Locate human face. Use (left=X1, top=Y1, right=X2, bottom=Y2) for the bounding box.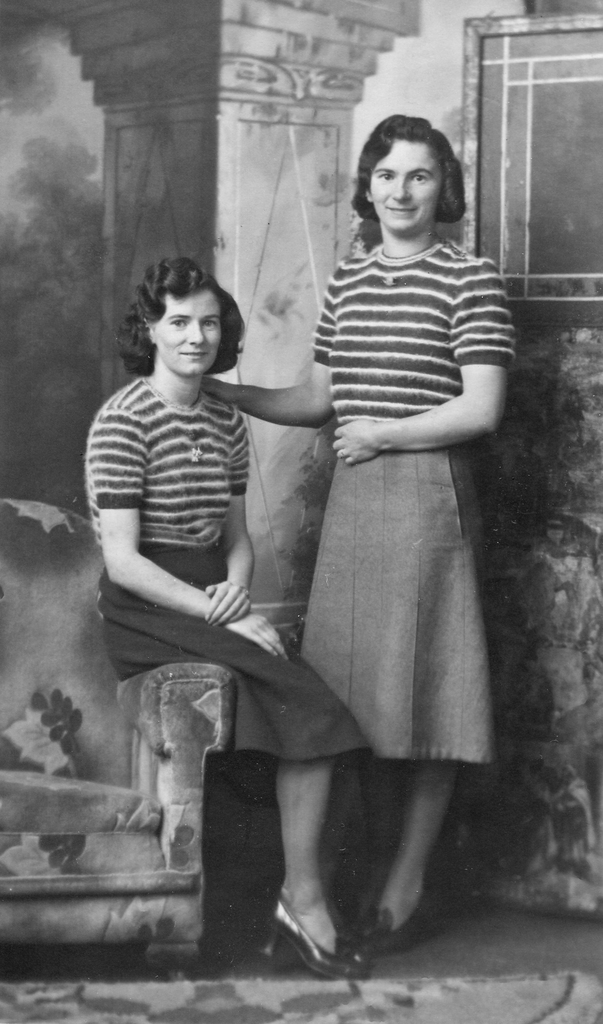
(left=358, top=134, right=447, bottom=228).
